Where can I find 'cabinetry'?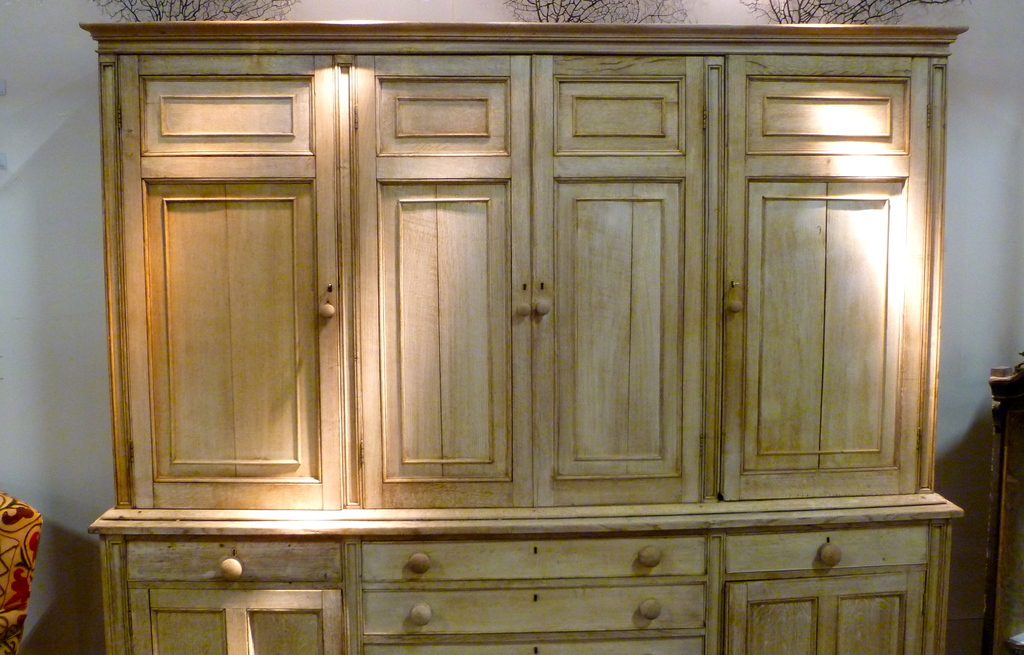
You can find it at 83 17 964 517.
